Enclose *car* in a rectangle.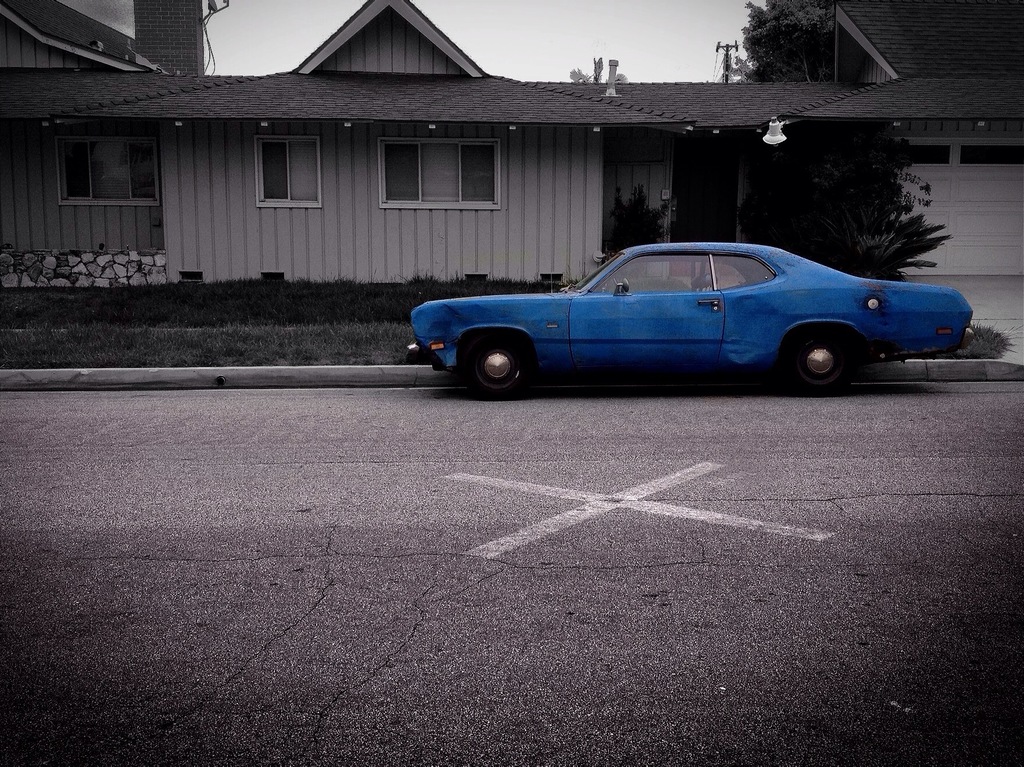
left=399, top=230, right=964, bottom=398.
